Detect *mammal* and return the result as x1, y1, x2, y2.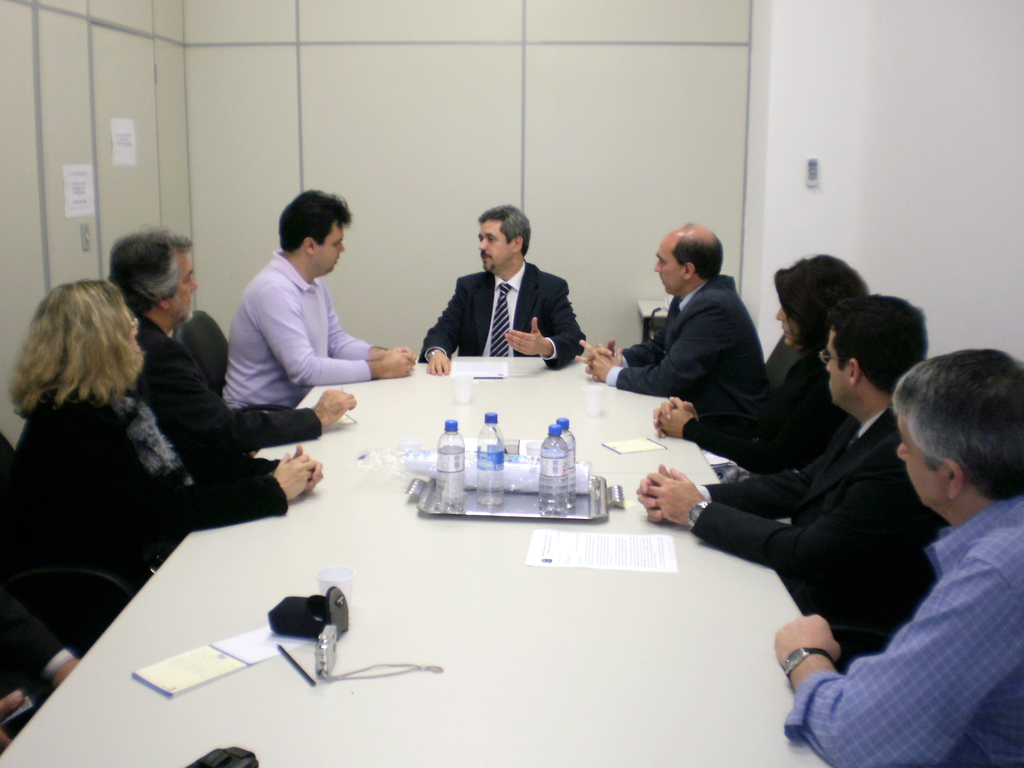
769, 345, 1023, 767.
